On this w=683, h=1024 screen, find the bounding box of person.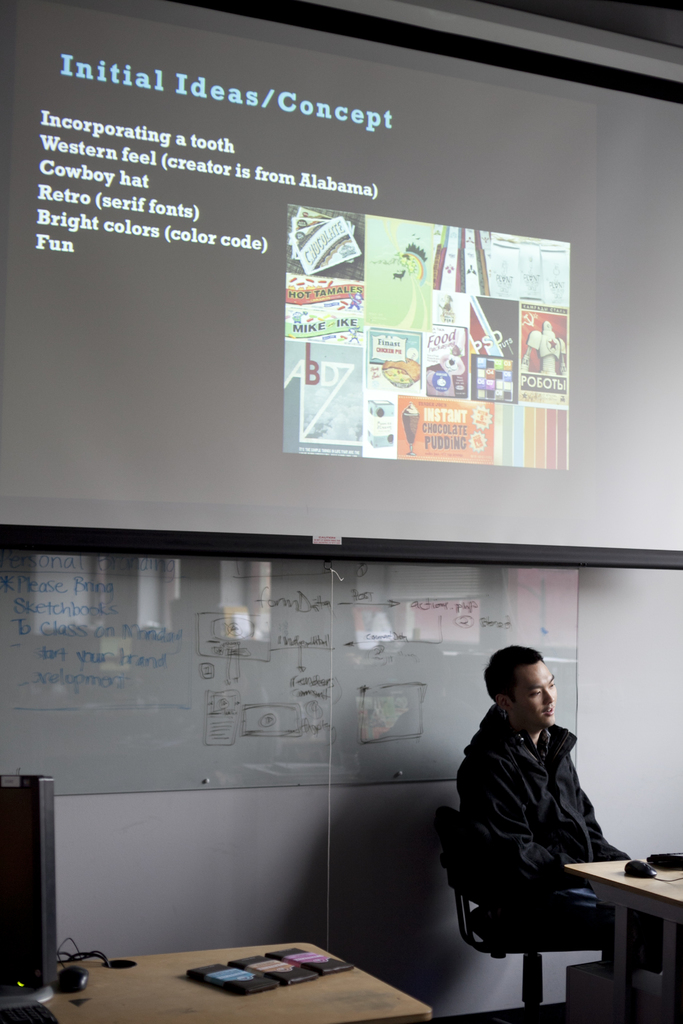
Bounding box: 457,644,668,969.
